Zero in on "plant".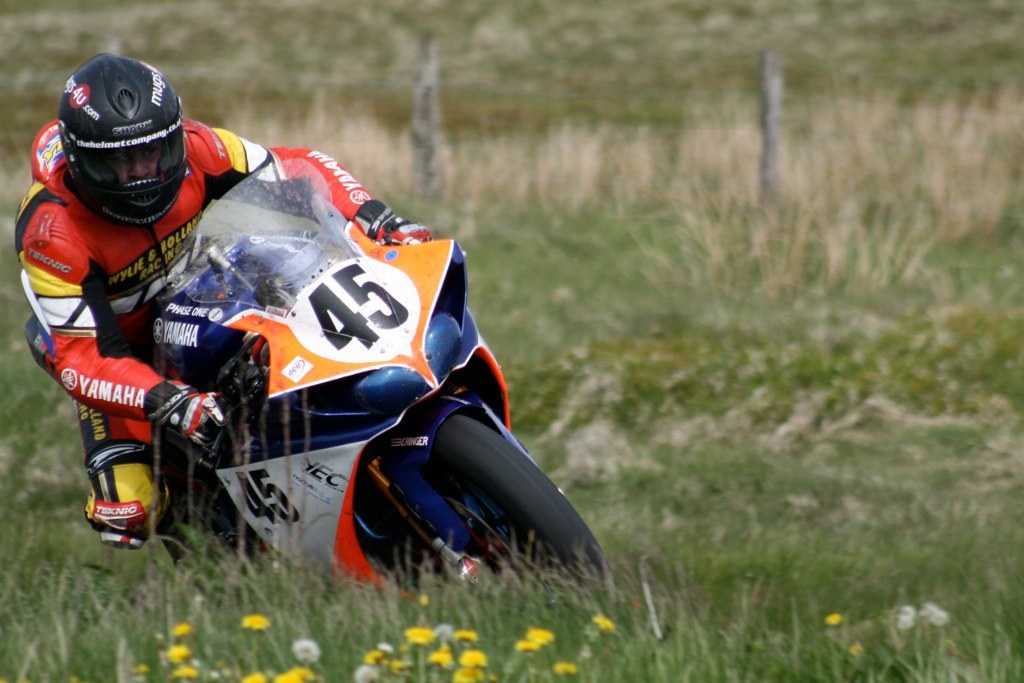
Zeroed in: BBox(202, 64, 916, 664).
